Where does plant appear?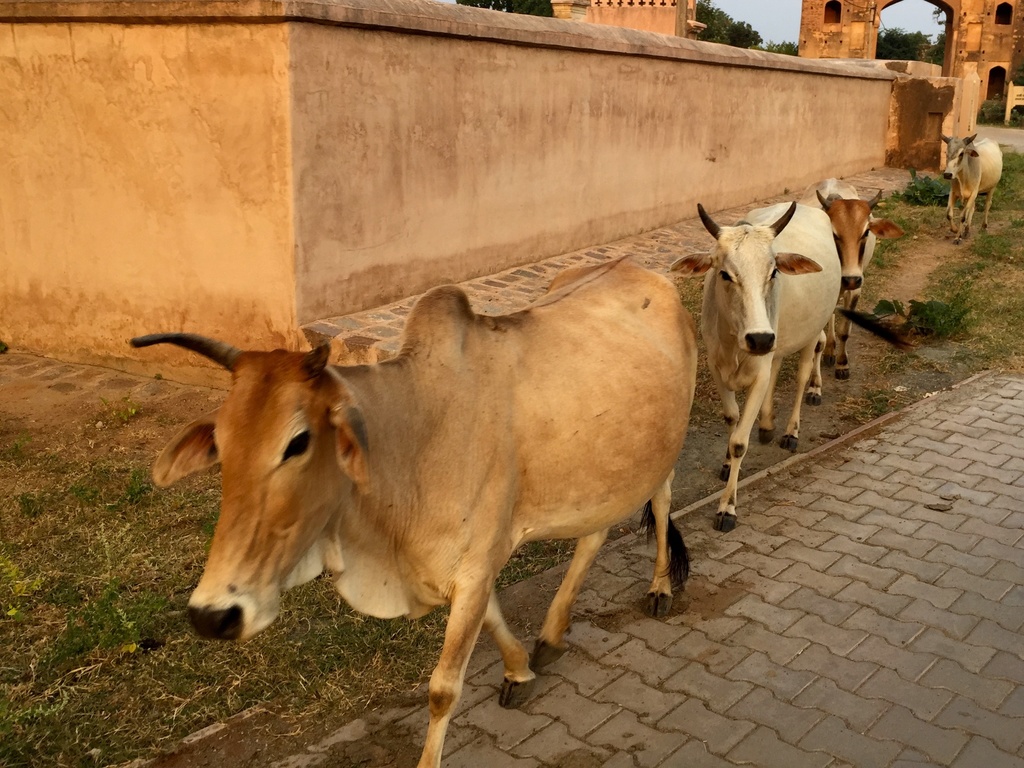
Appears at <box>12,490,40,518</box>.
